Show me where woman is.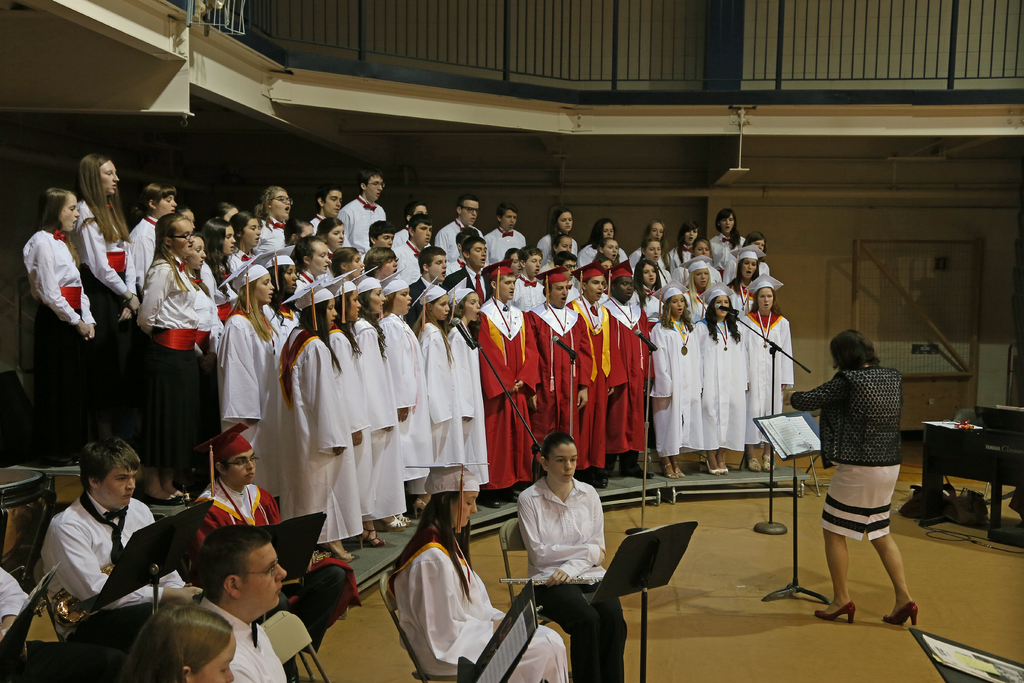
woman is at x1=798, y1=318, x2=927, y2=627.
